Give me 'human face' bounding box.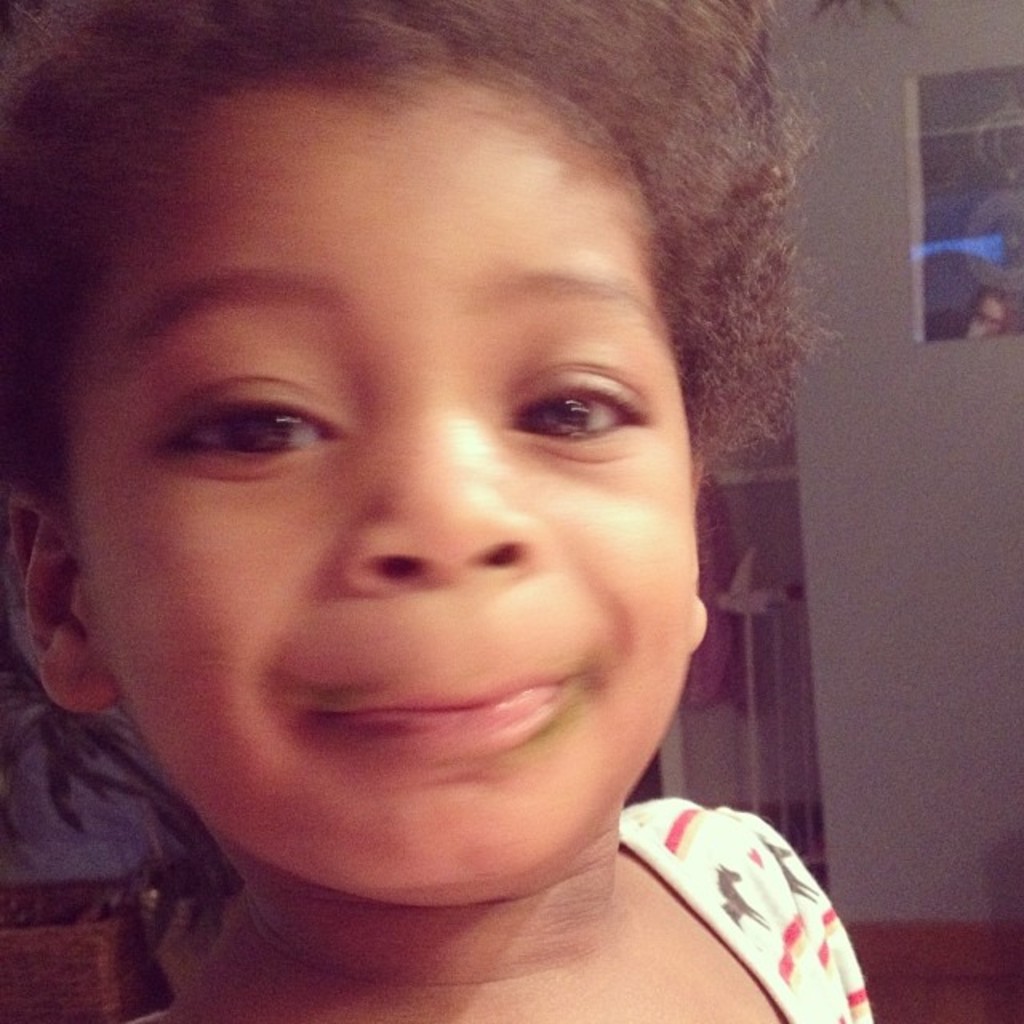
l=976, t=291, r=1006, b=339.
